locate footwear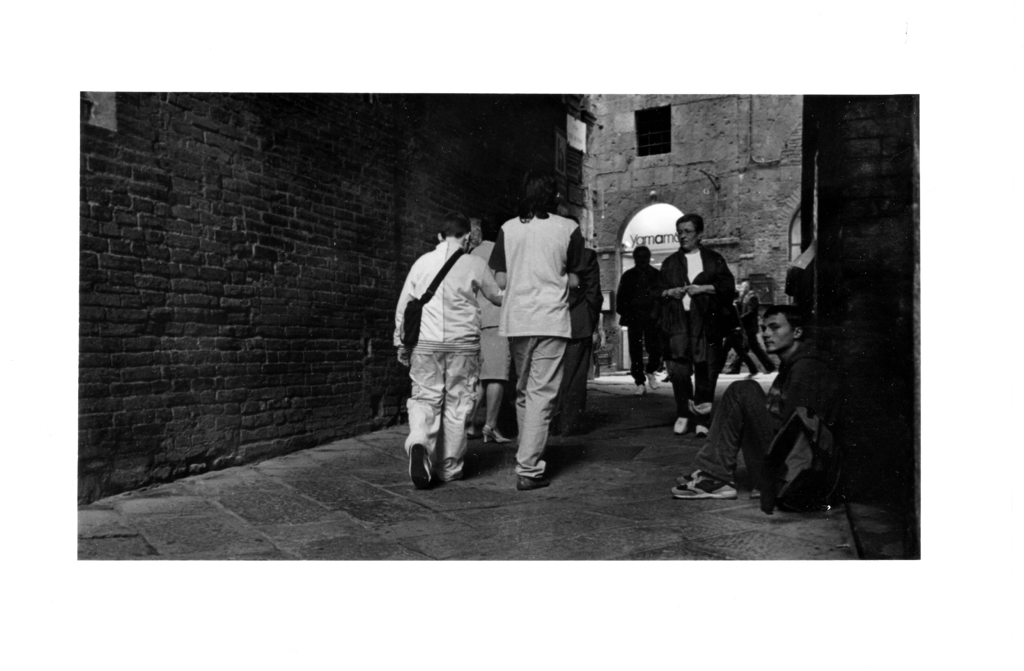
box=[632, 382, 650, 397]
